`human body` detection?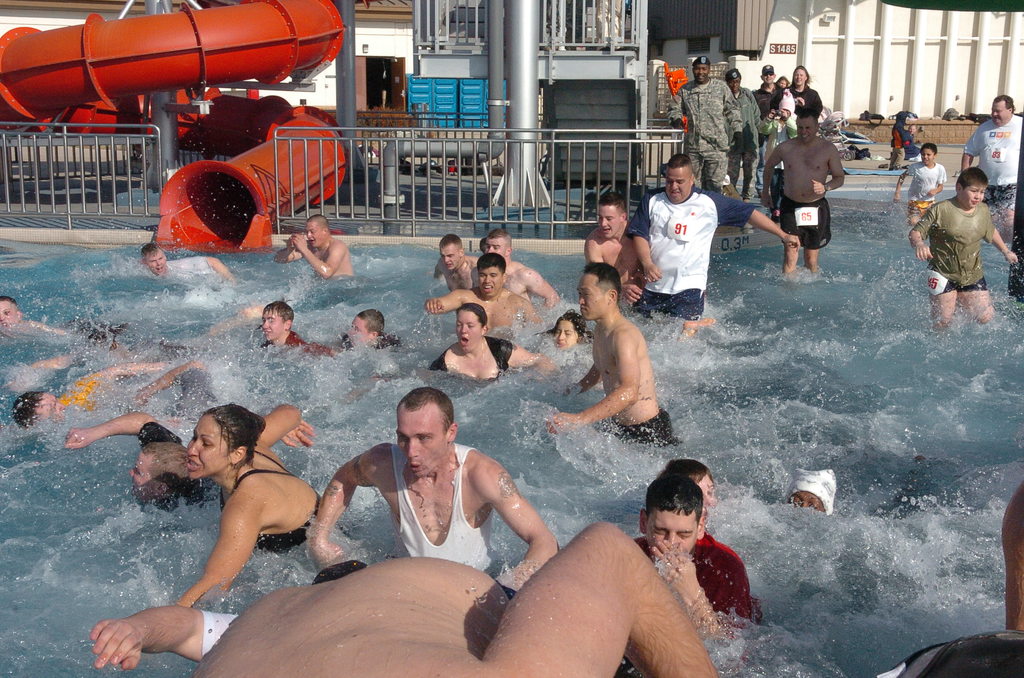
795:64:824:118
